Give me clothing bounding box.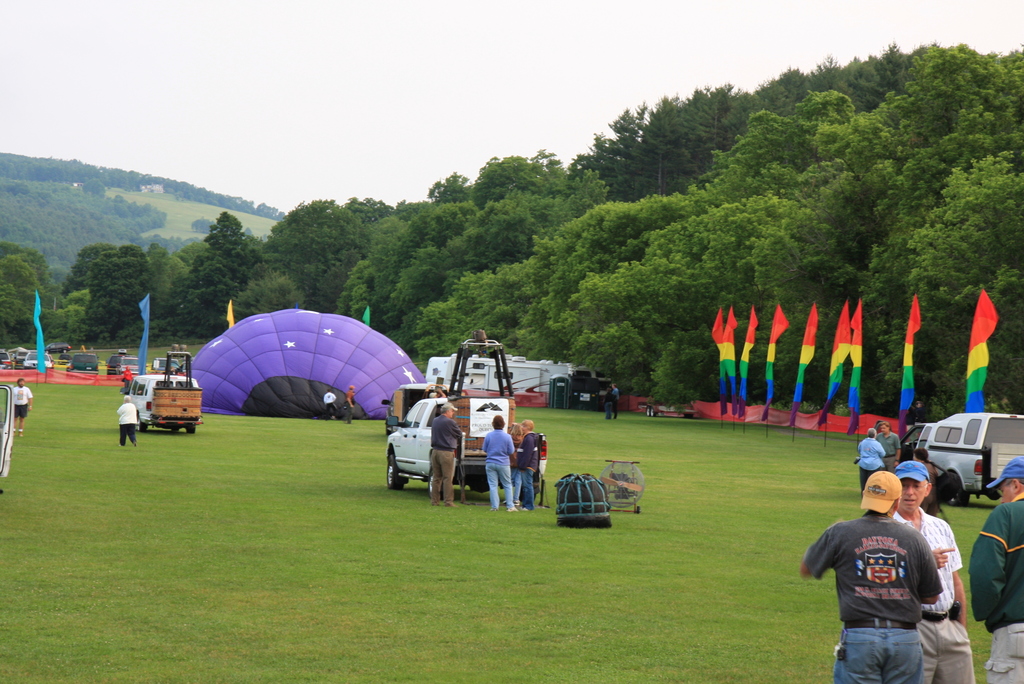
[922, 460, 943, 513].
